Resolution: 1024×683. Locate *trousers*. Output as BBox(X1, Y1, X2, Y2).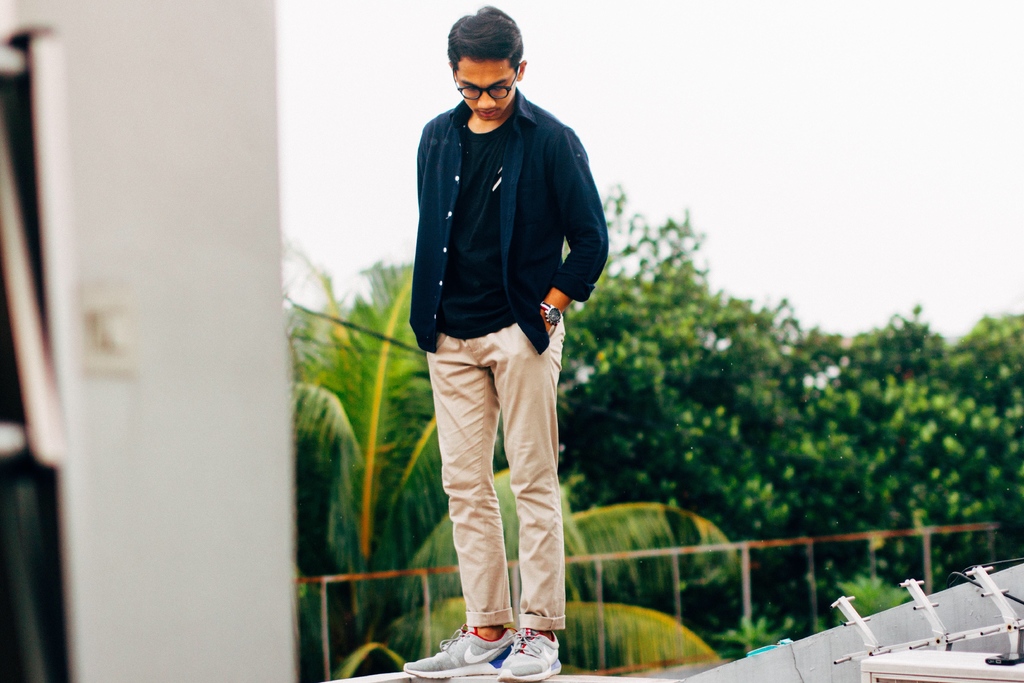
BBox(431, 303, 569, 637).
